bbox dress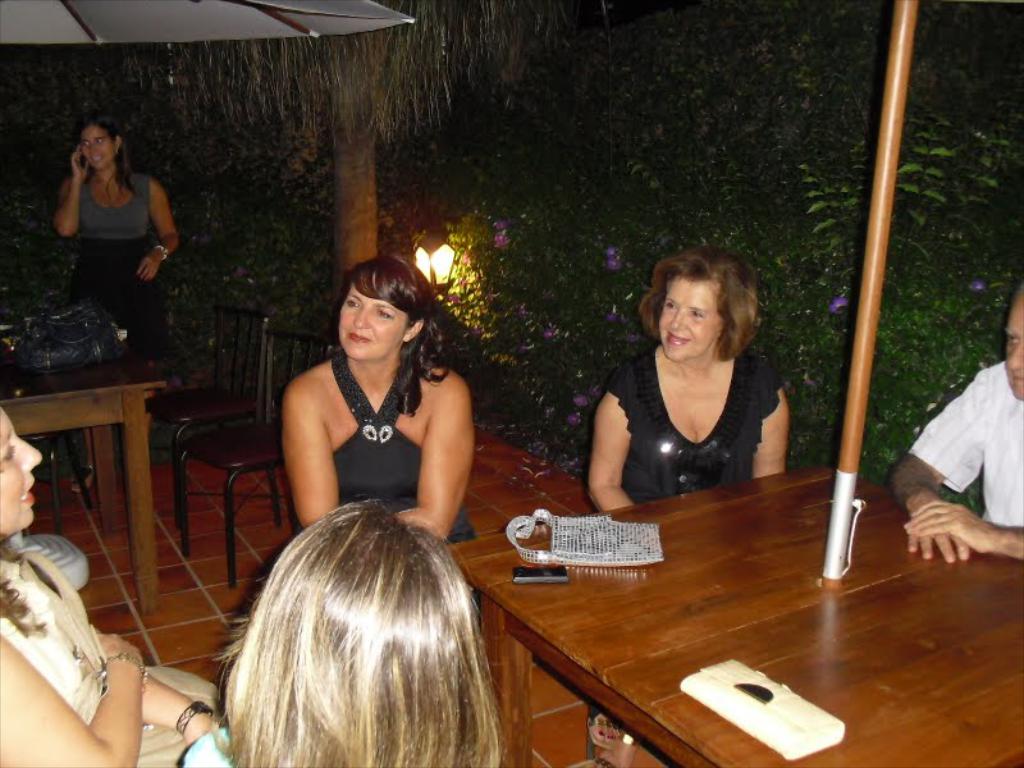
bbox=[302, 346, 489, 627]
